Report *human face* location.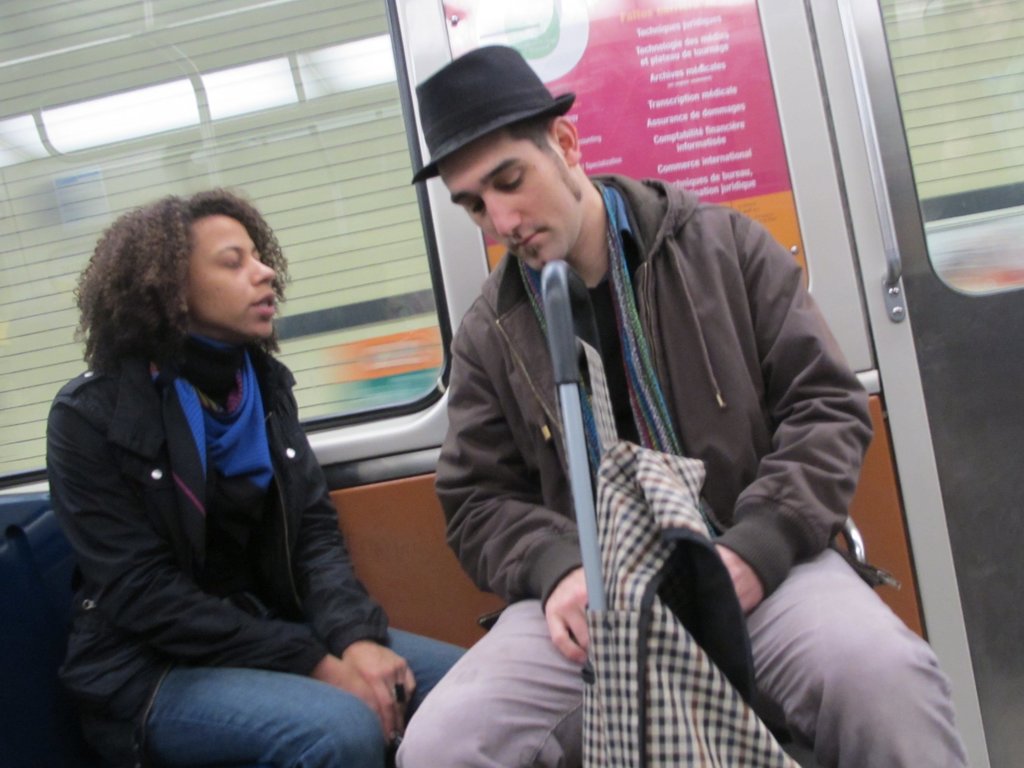
Report: [437, 141, 577, 271].
